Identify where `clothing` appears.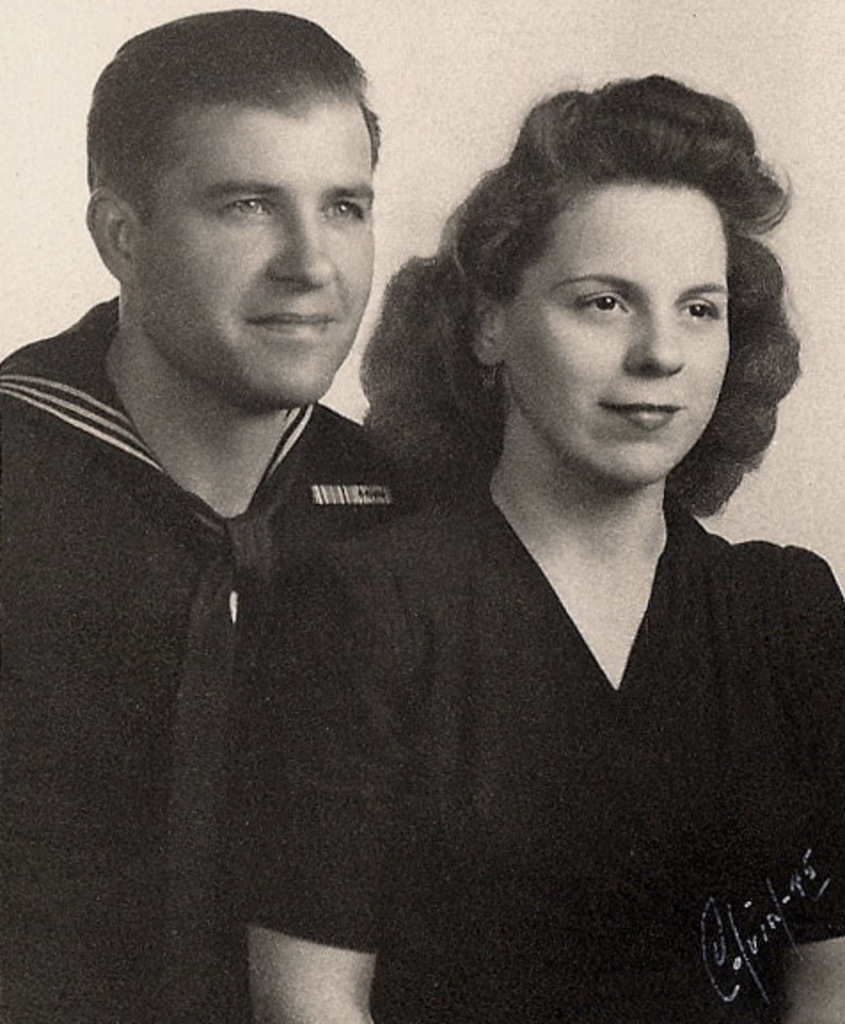
Appears at 0, 300, 408, 1022.
